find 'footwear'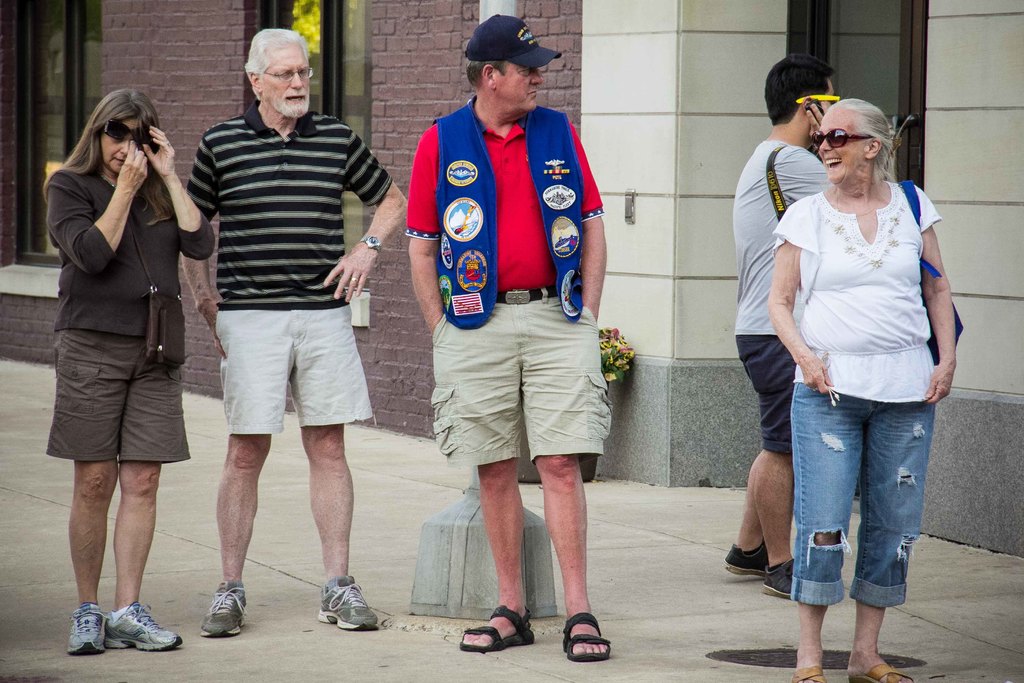
[723,542,771,573]
